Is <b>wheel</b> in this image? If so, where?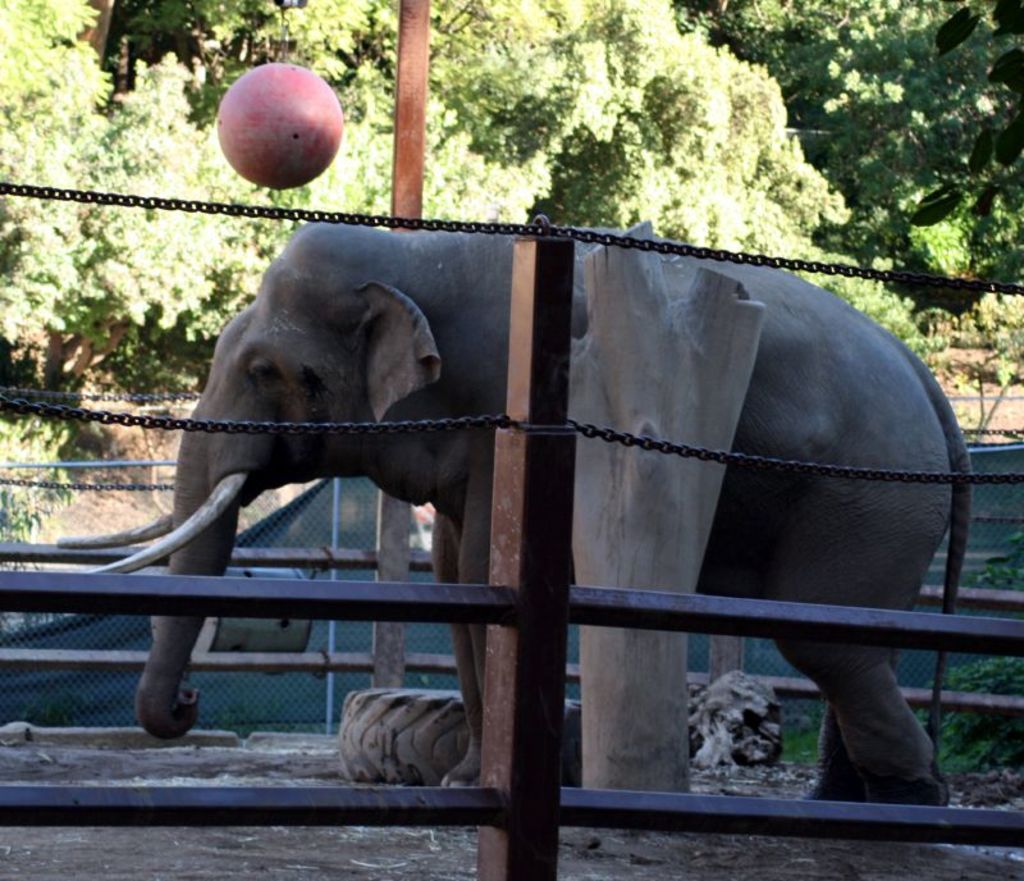
Yes, at [326, 680, 590, 805].
